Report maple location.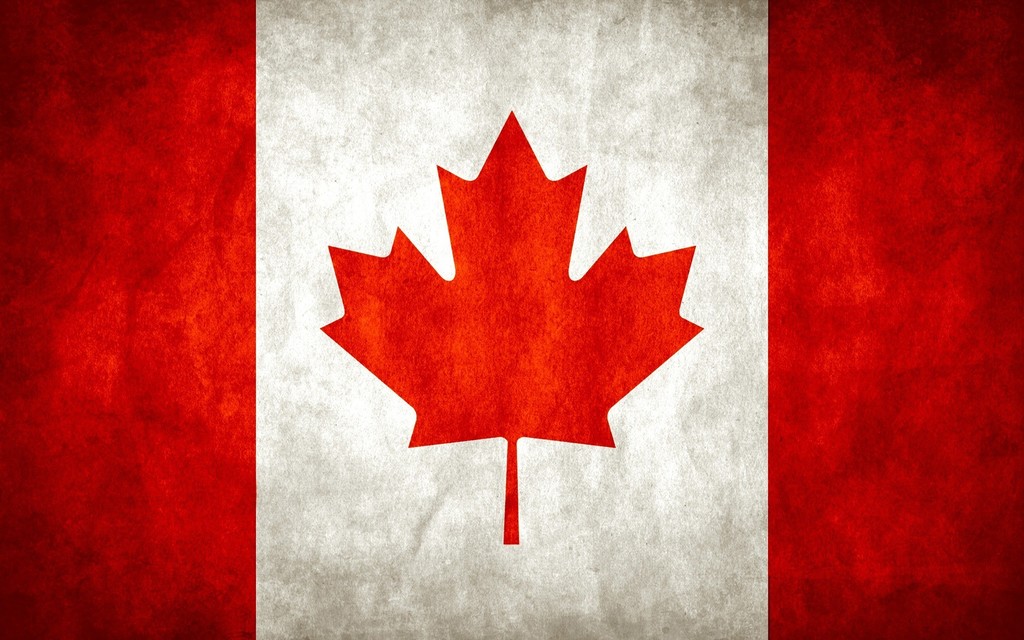
Report: 316 108 703 543.
